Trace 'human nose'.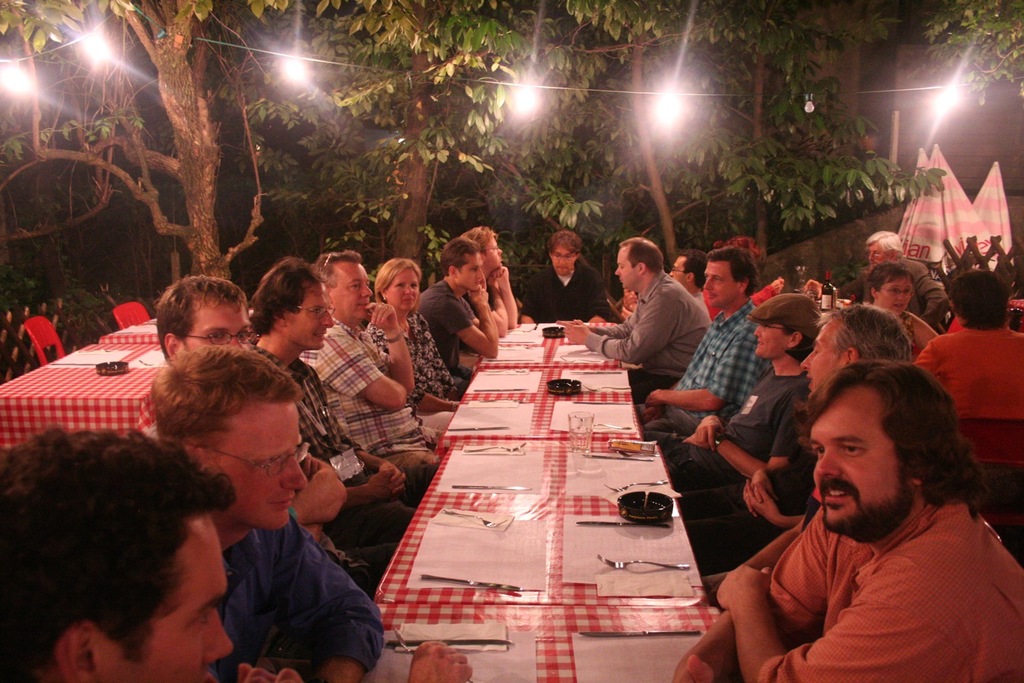
Traced to BBox(203, 609, 236, 667).
